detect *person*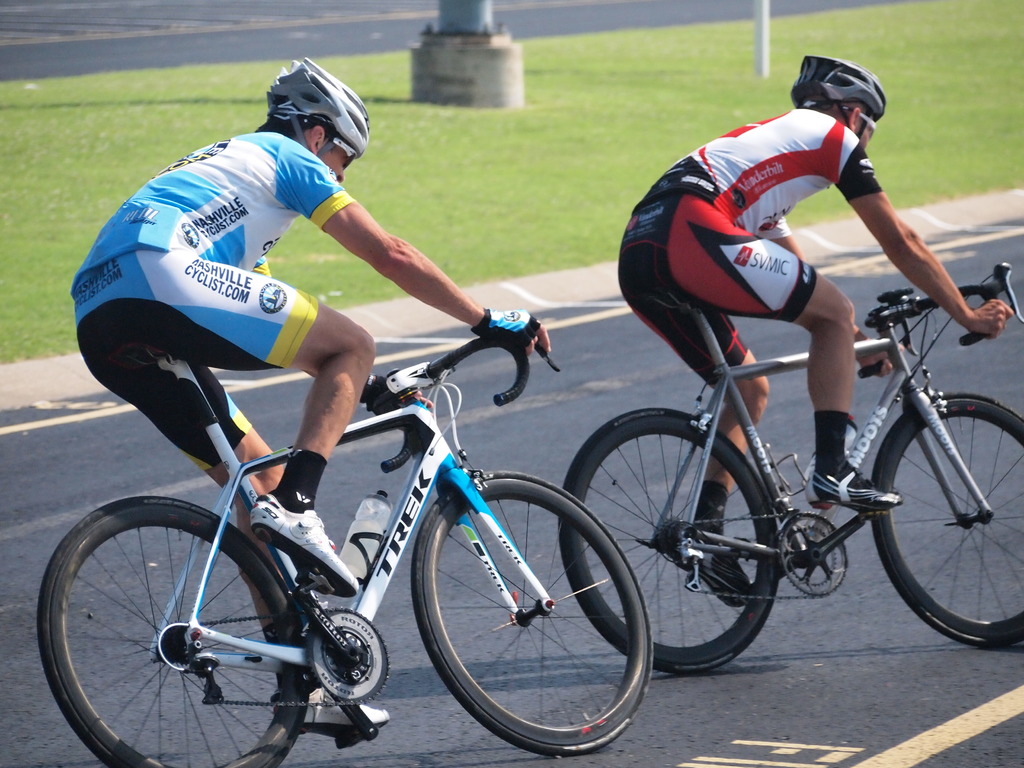
[623, 47, 1017, 600]
